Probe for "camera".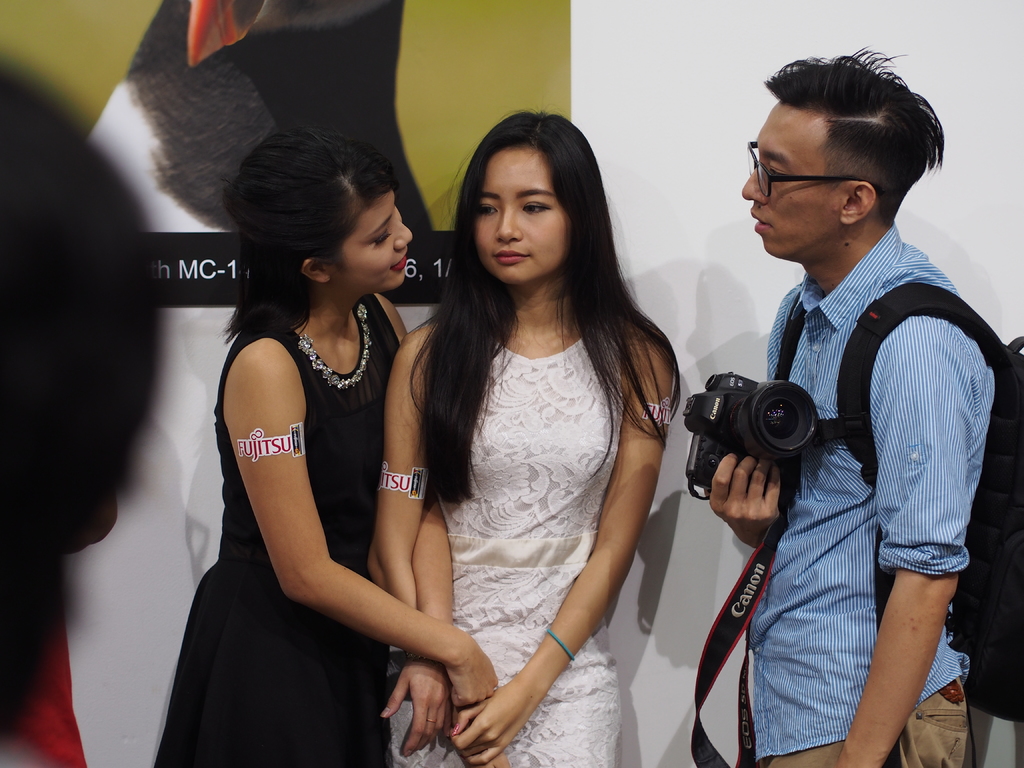
Probe result: x1=684, y1=374, x2=822, y2=502.
